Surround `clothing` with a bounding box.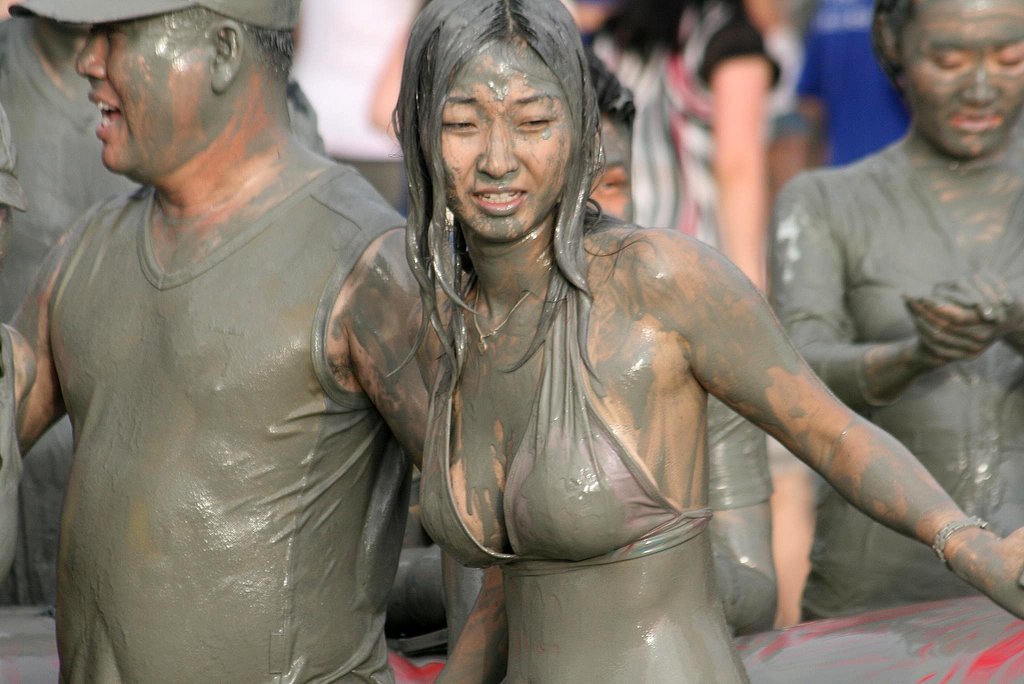
<bbox>755, 96, 1023, 613</bbox>.
